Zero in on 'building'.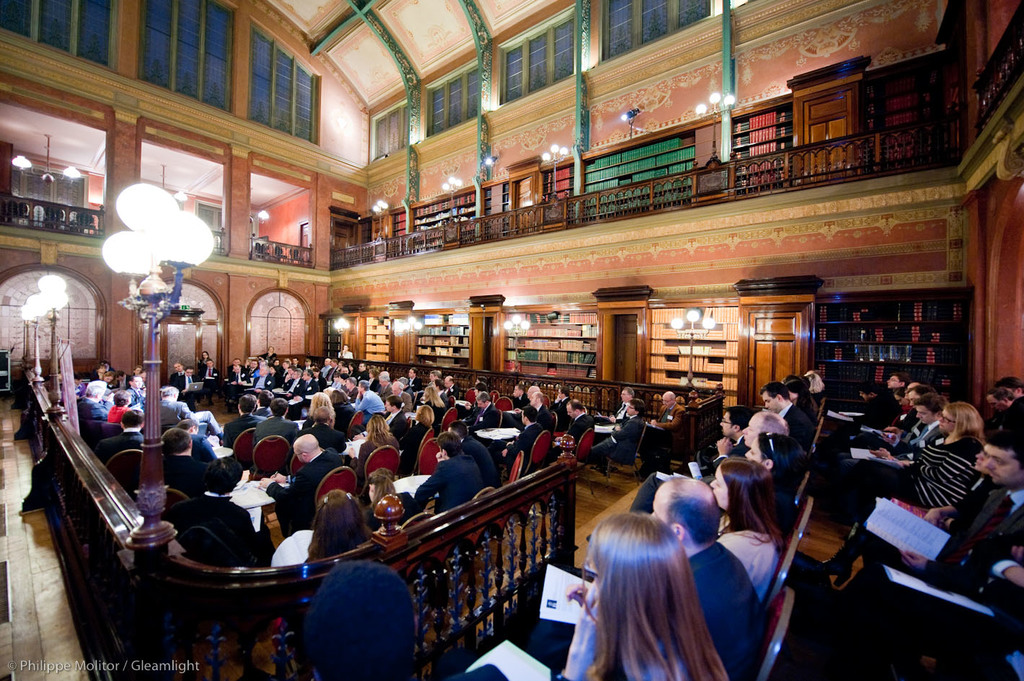
Zeroed in: [2,0,1023,680].
